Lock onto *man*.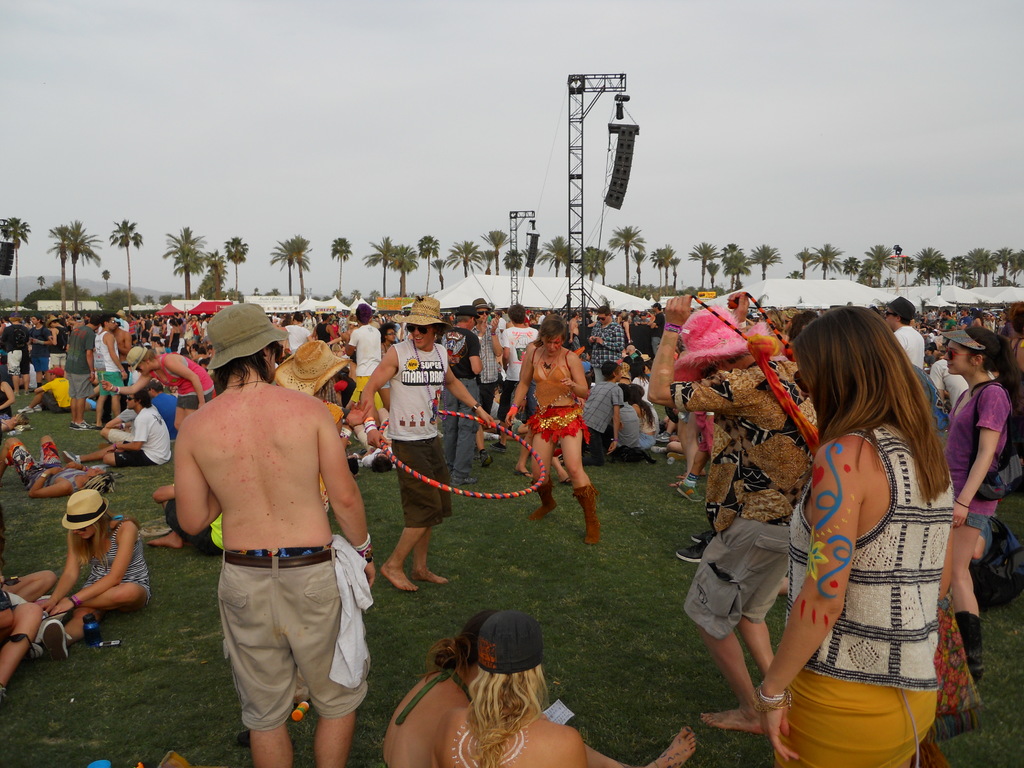
Locked: x1=164, y1=301, x2=375, y2=767.
